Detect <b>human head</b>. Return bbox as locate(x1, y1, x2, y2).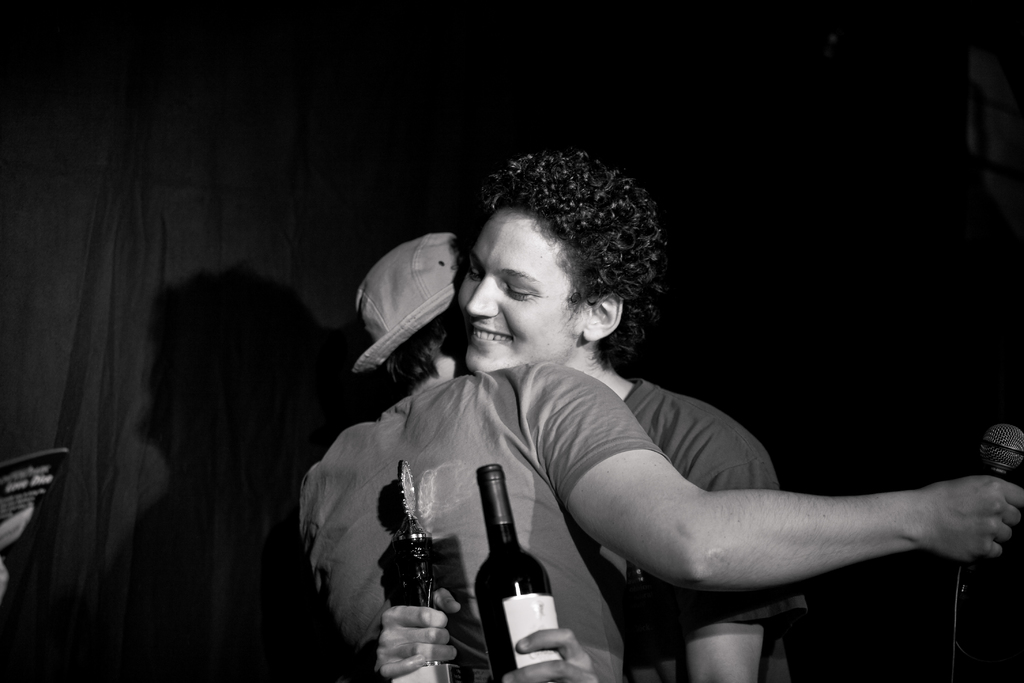
locate(442, 153, 675, 399).
